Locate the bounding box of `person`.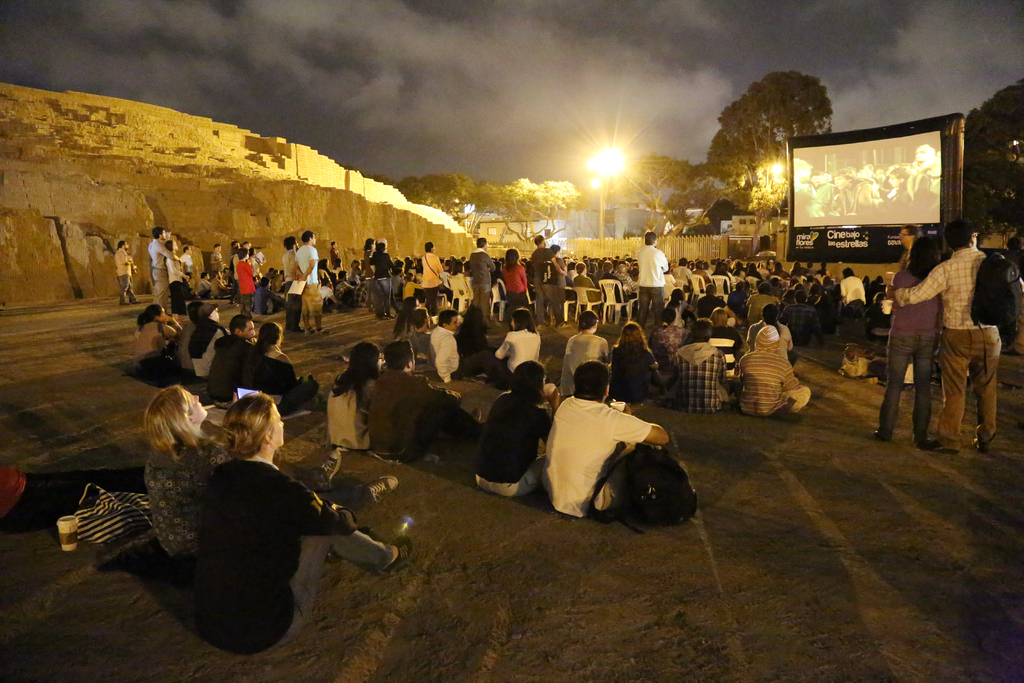
Bounding box: (left=547, top=242, right=564, bottom=298).
